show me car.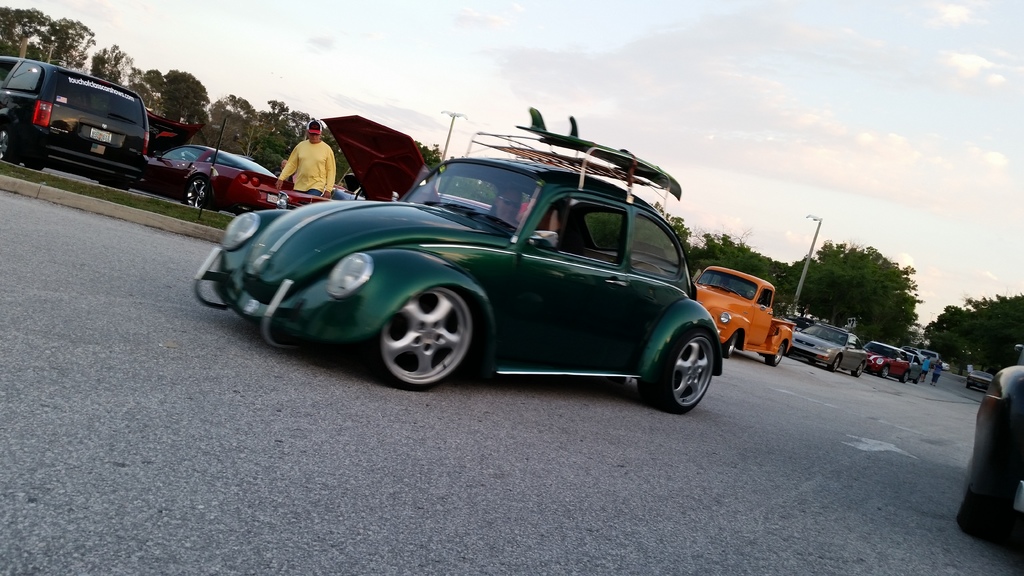
car is here: (left=967, top=367, right=995, bottom=391).
